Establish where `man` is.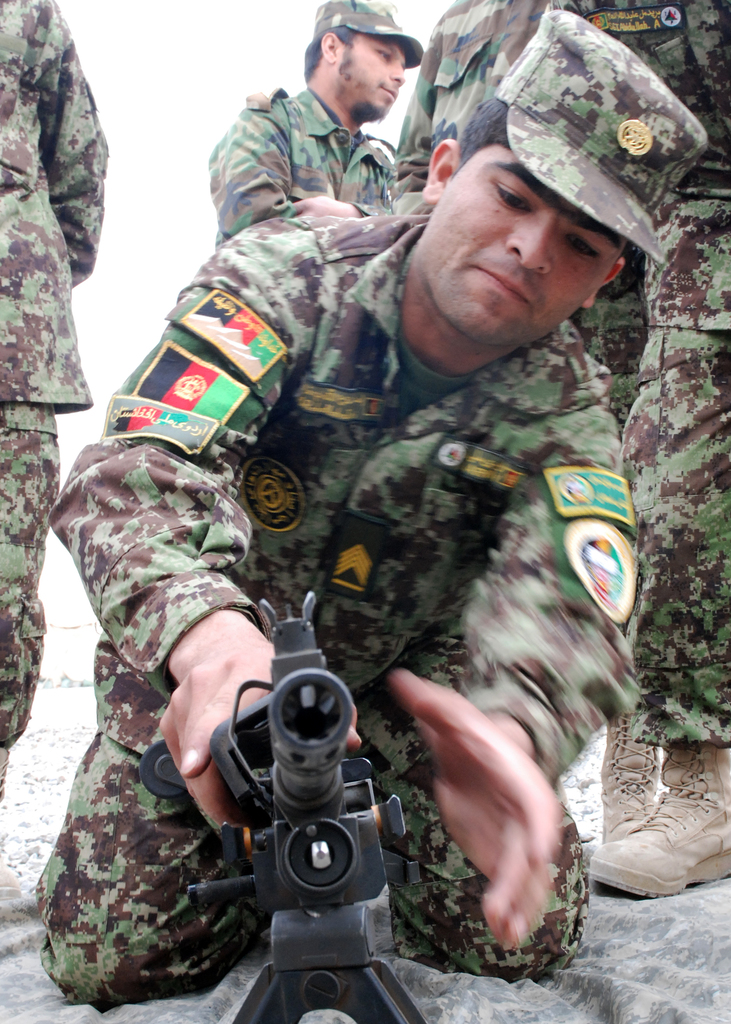
Established at box=[0, 0, 116, 796].
